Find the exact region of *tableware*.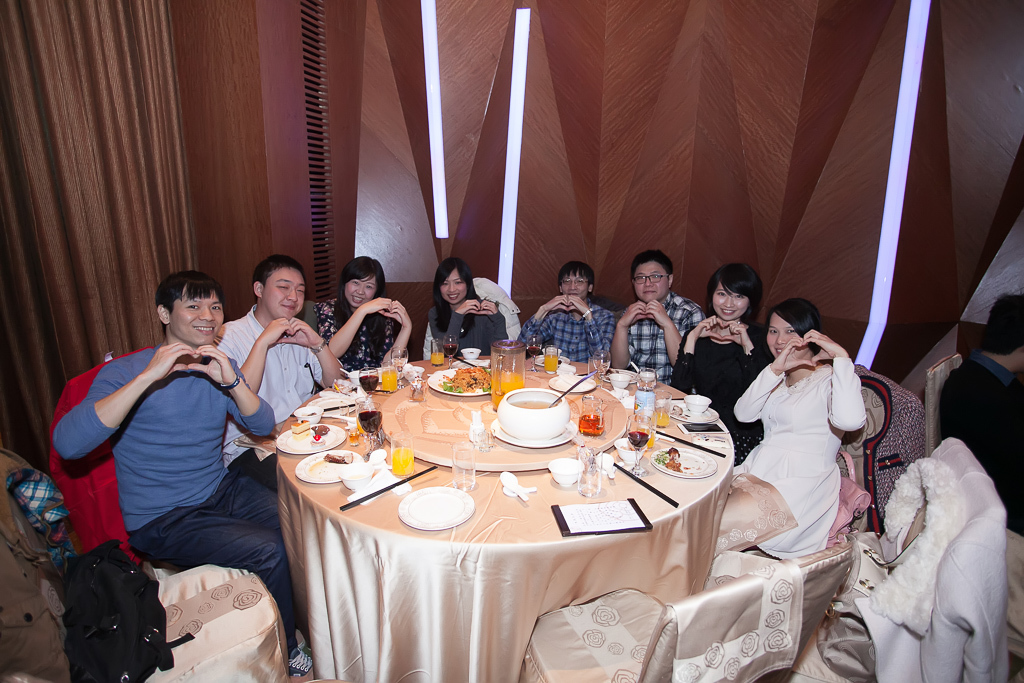
Exact region: (left=543, top=344, right=559, bottom=375).
